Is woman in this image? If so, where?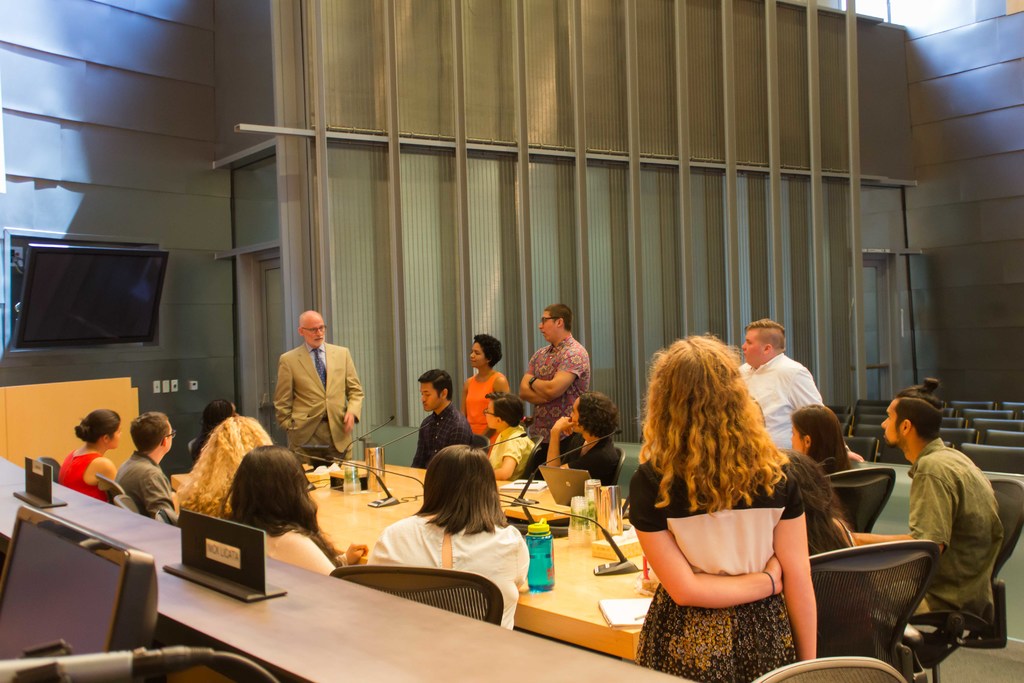
Yes, at region(195, 398, 241, 460).
